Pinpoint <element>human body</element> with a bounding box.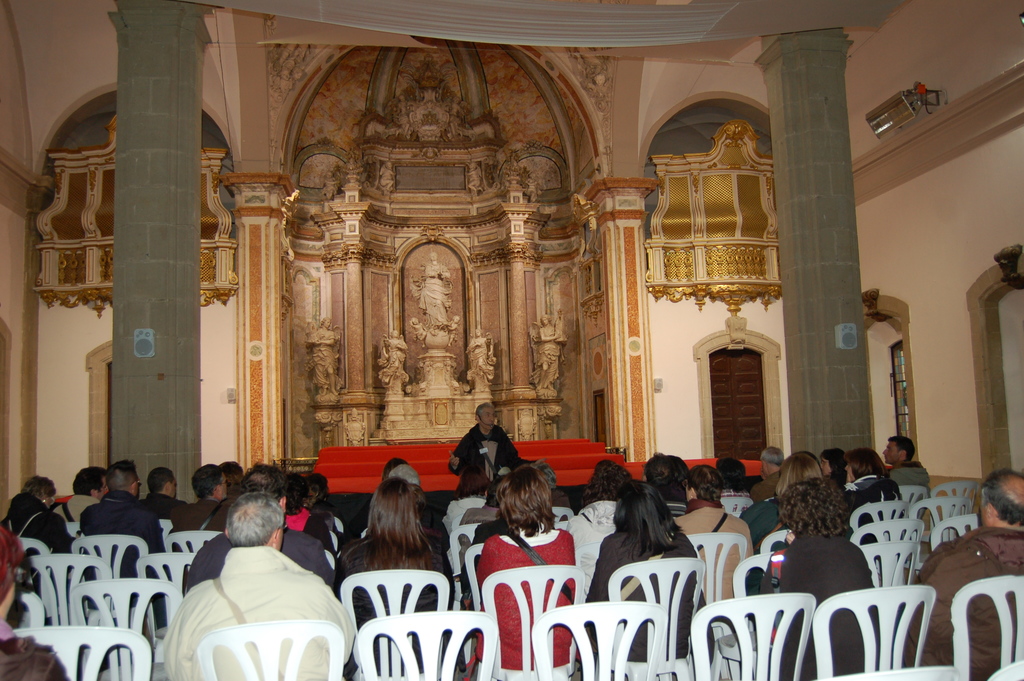
Rect(832, 448, 911, 516).
